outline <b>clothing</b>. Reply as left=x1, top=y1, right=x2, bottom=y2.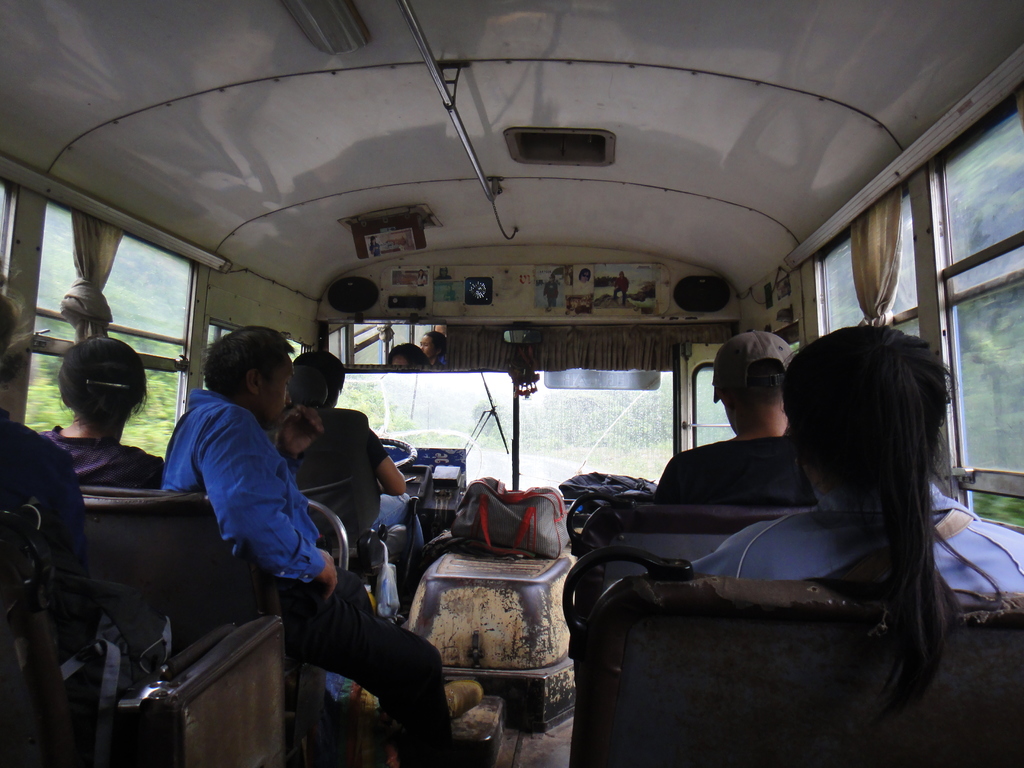
left=313, top=403, right=432, bottom=544.
